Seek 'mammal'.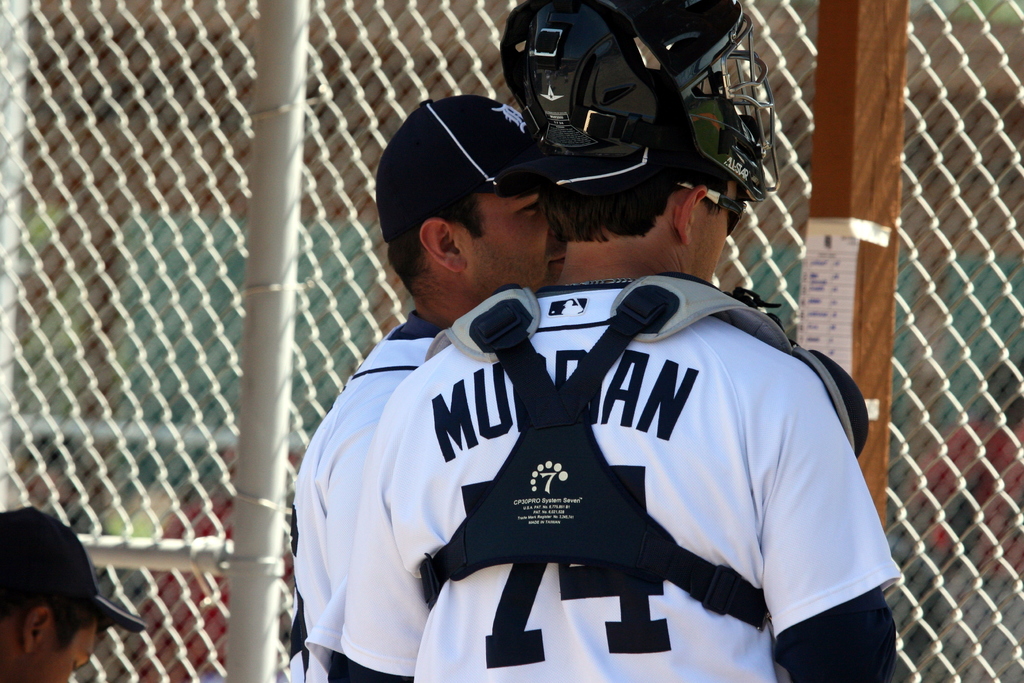
detection(278, 98, 569, 682).
